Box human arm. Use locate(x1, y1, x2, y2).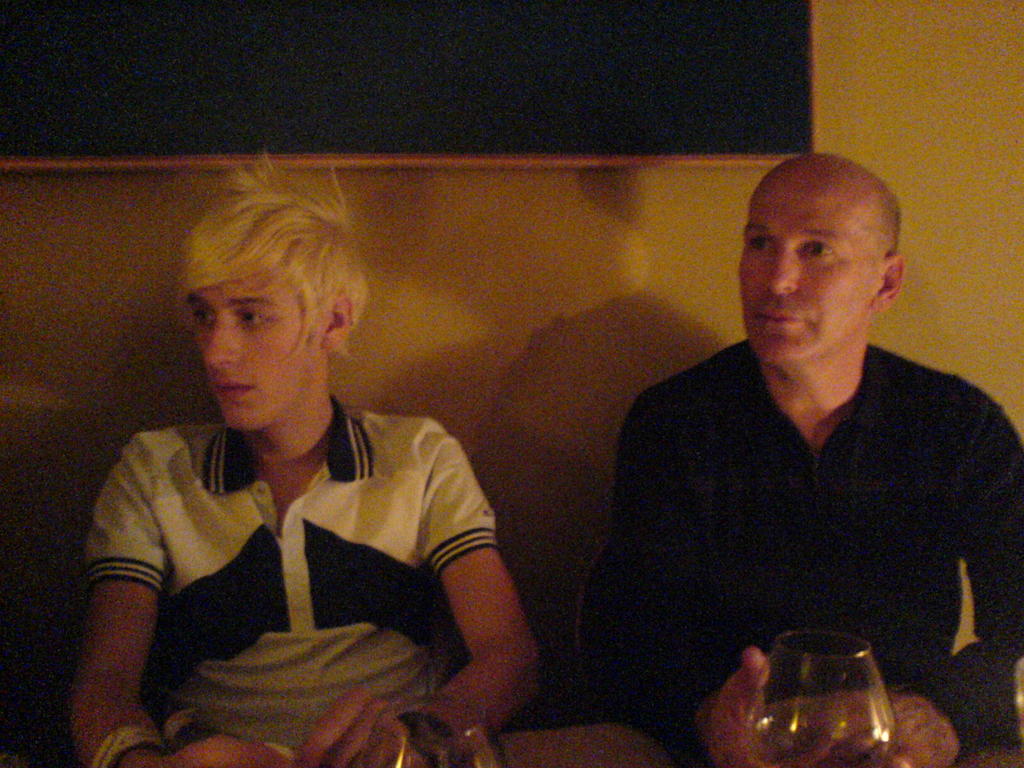
locate(808, 397, 1023, 767).
